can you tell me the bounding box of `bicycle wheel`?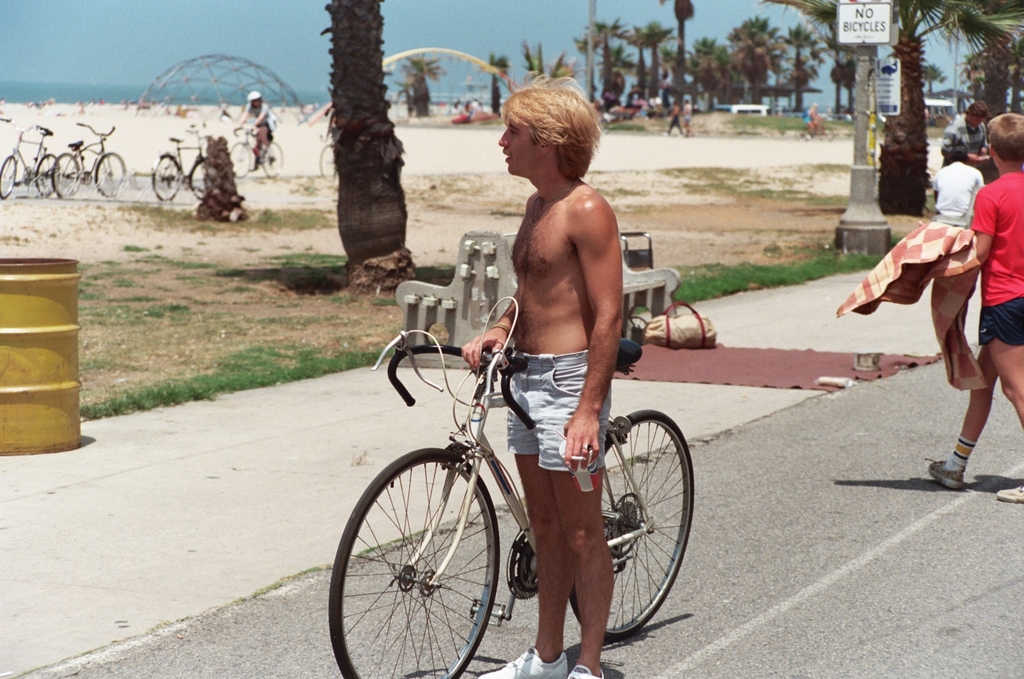
{"left": 187, "top": 159, "right": 207, "bottom": 198}.
